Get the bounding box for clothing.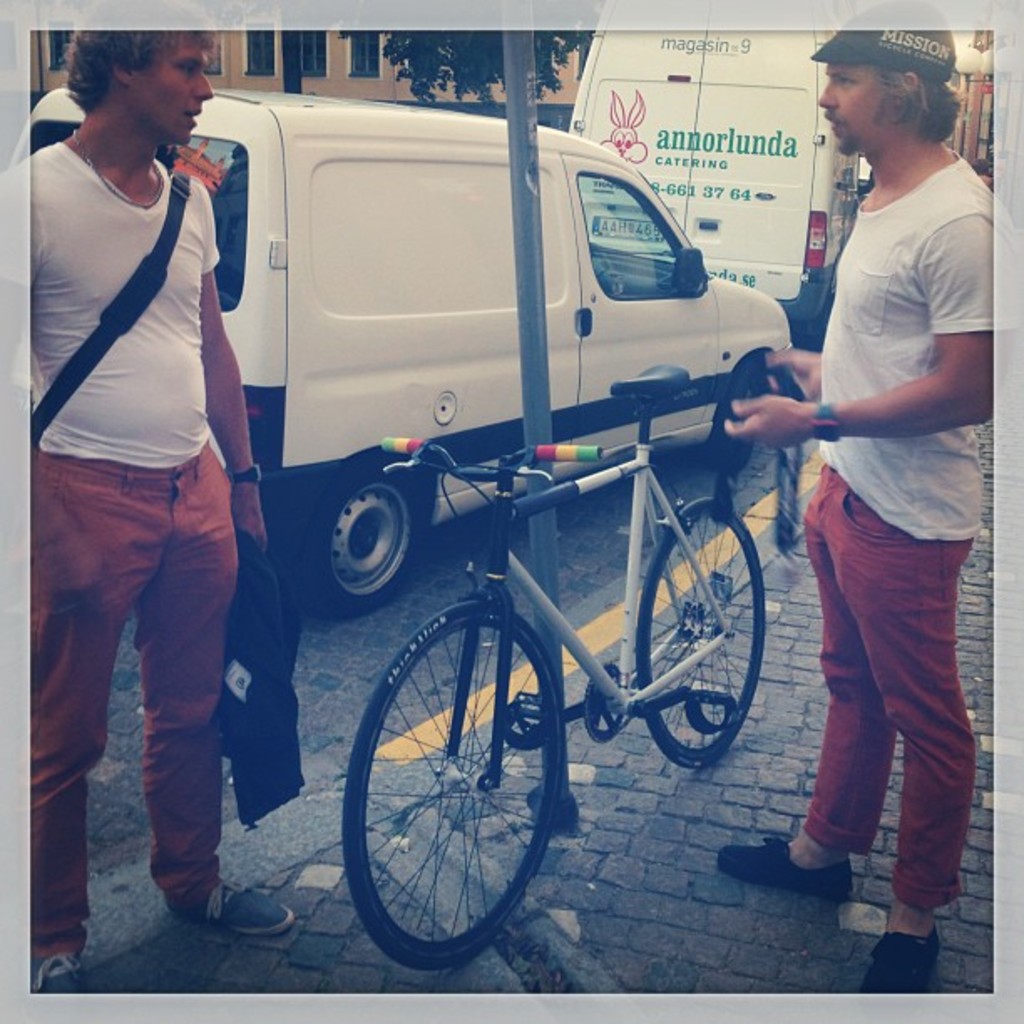
<bbox>798, 156, 1022, 915</bbox>.
